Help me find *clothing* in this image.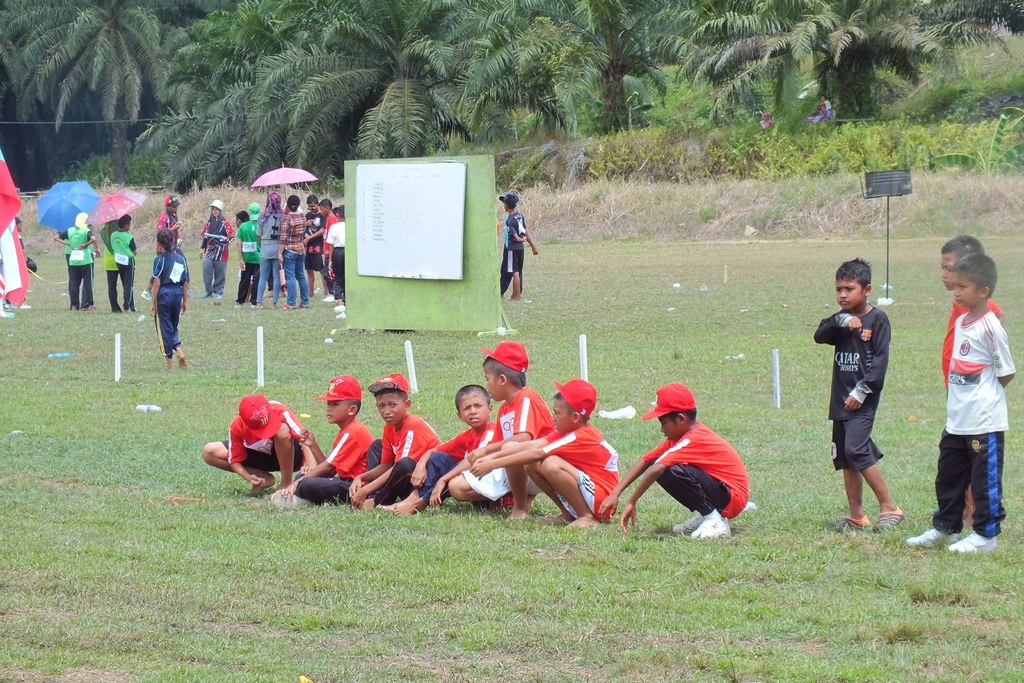
Found it: x1=104 y1=239 x2=117 y2=308.
